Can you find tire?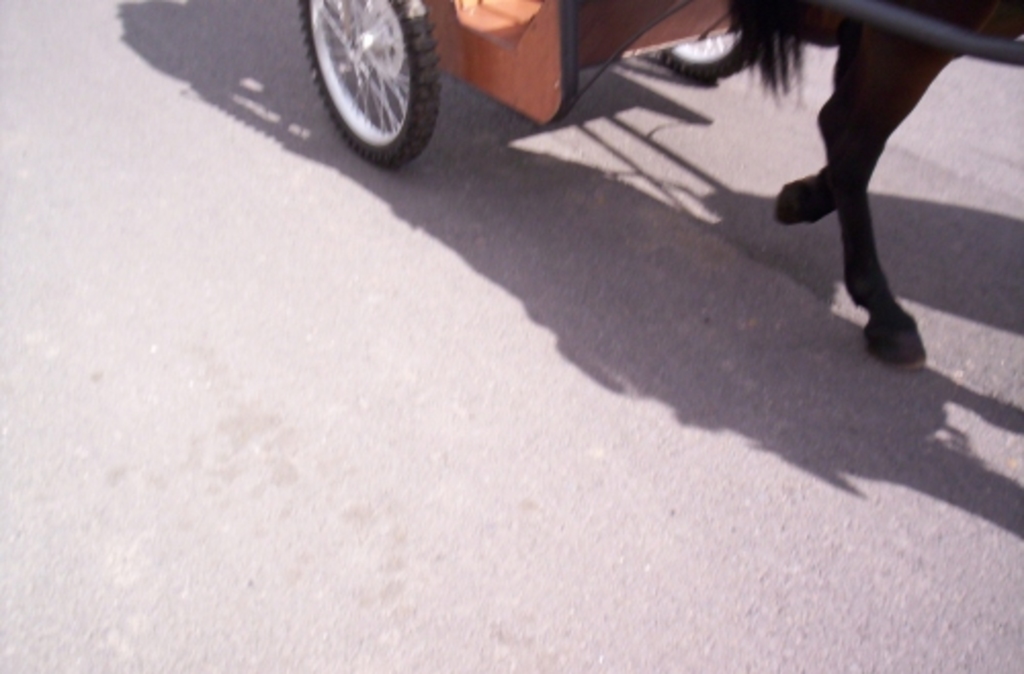
Yes, bounding box: (x1=299, y1=0, x2=442, y2=162).
